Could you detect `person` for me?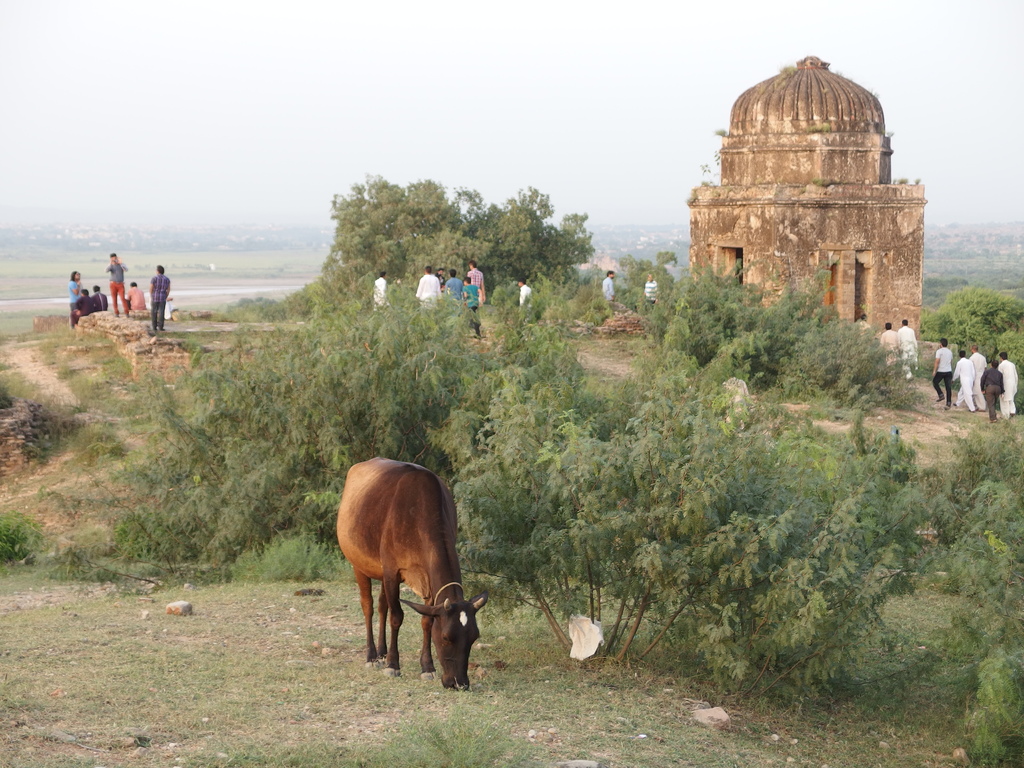
Detection result: {"x1": 954, "y1": 348, "x2": 976, "y2": 412}.
